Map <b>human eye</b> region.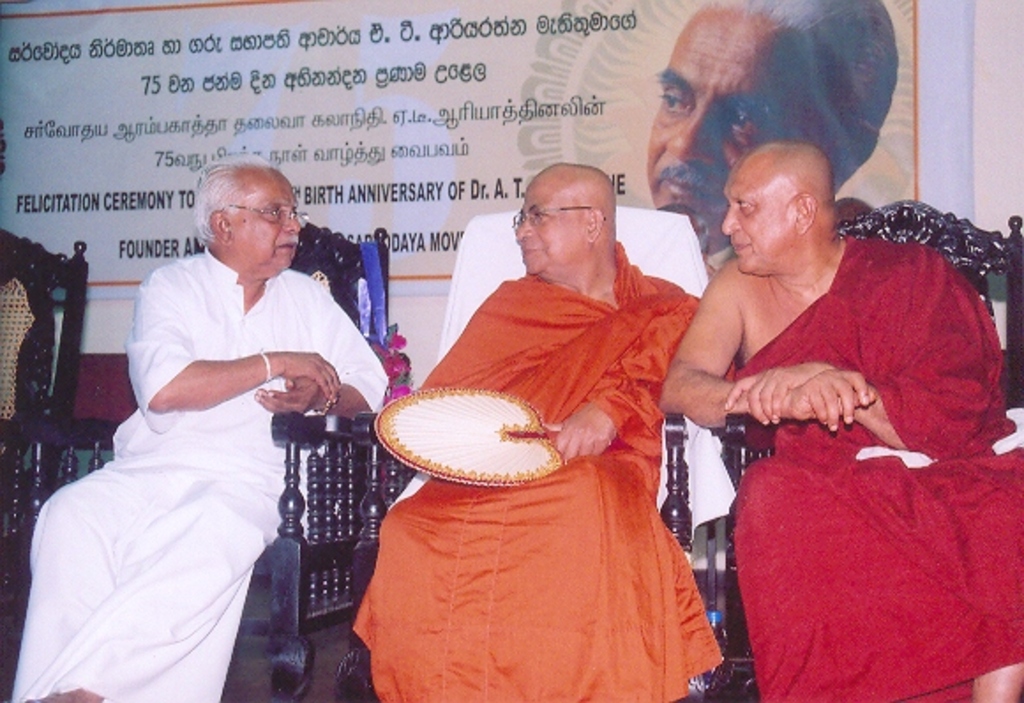
Mapped to 655,85,690,120.
